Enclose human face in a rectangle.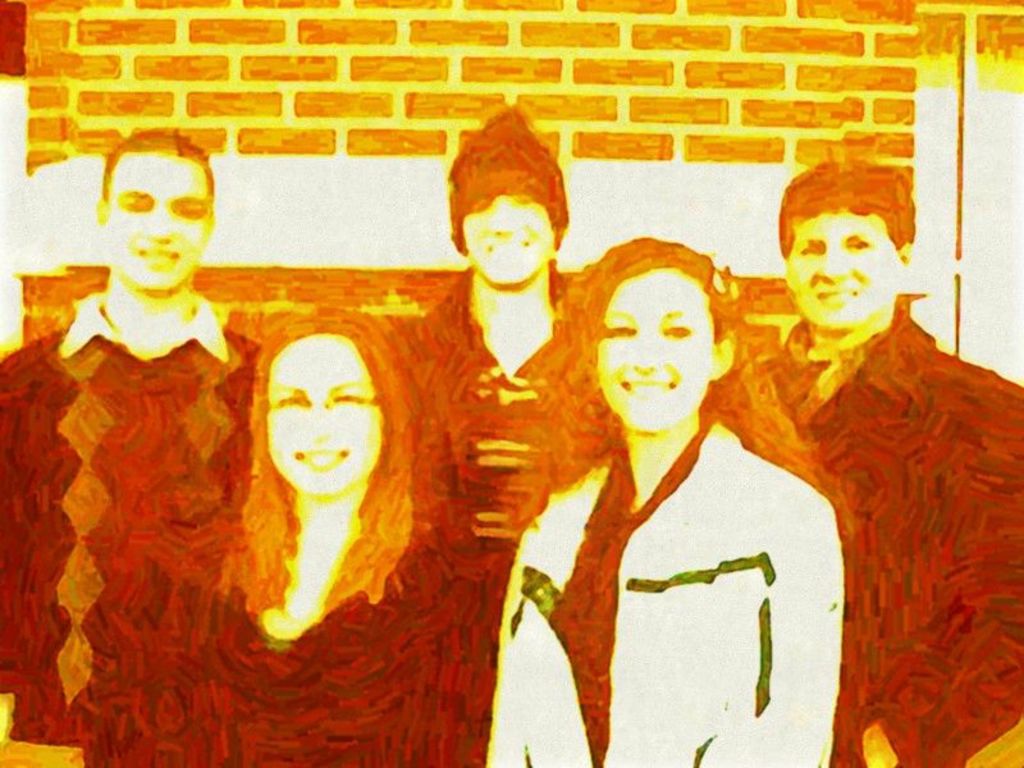
591,268,709,426.
